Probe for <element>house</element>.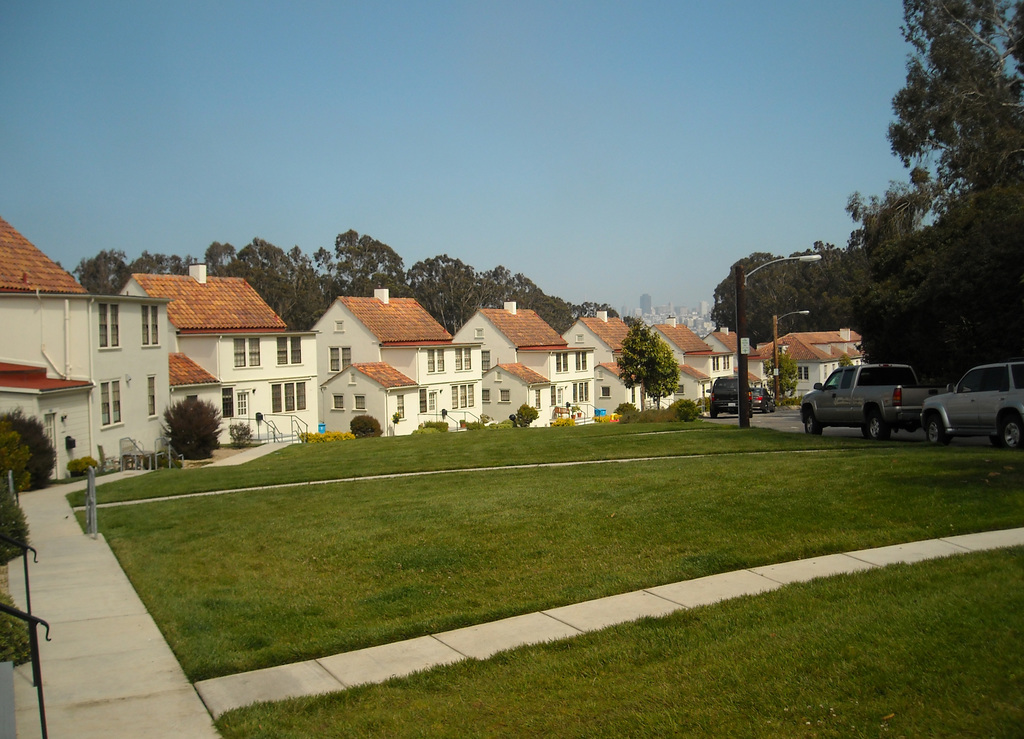
Probe result: <box>321,360,422,441</box>.
